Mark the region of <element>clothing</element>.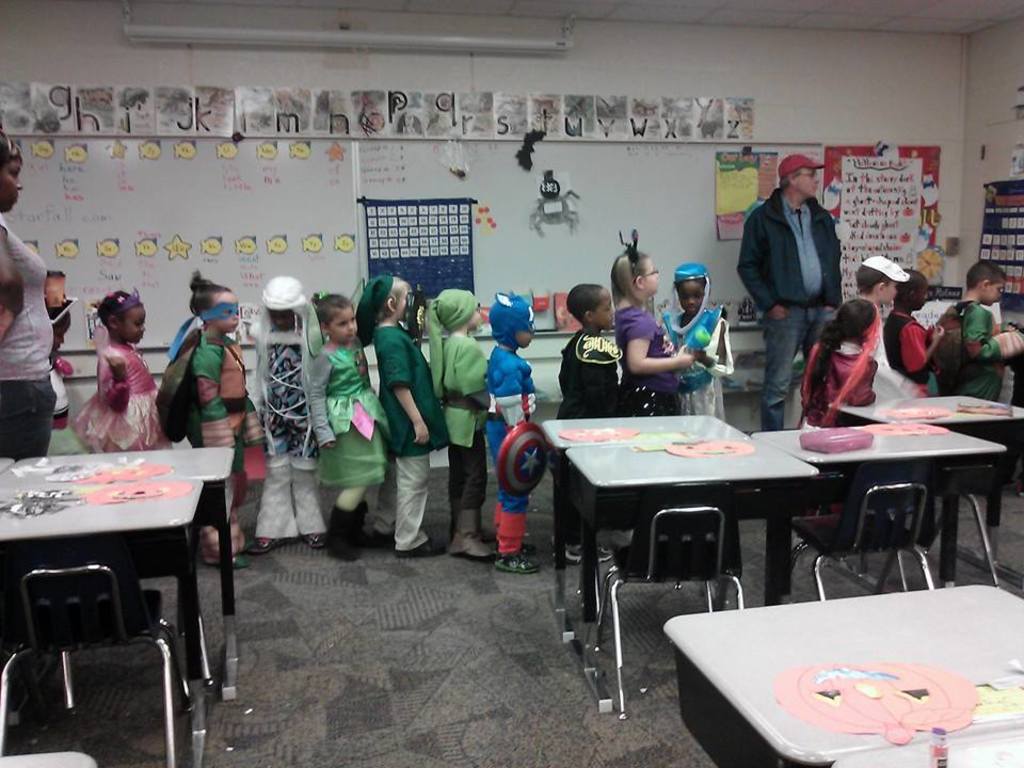
Region: 739,183,845,427.
